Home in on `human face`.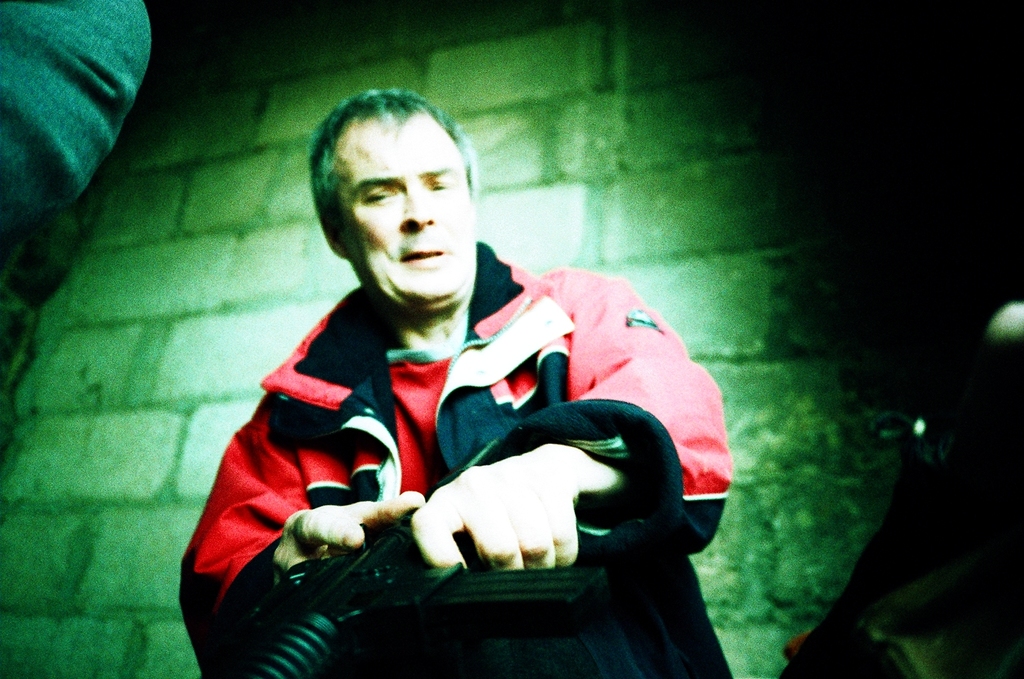
Homed in at [325,129,478,298].
